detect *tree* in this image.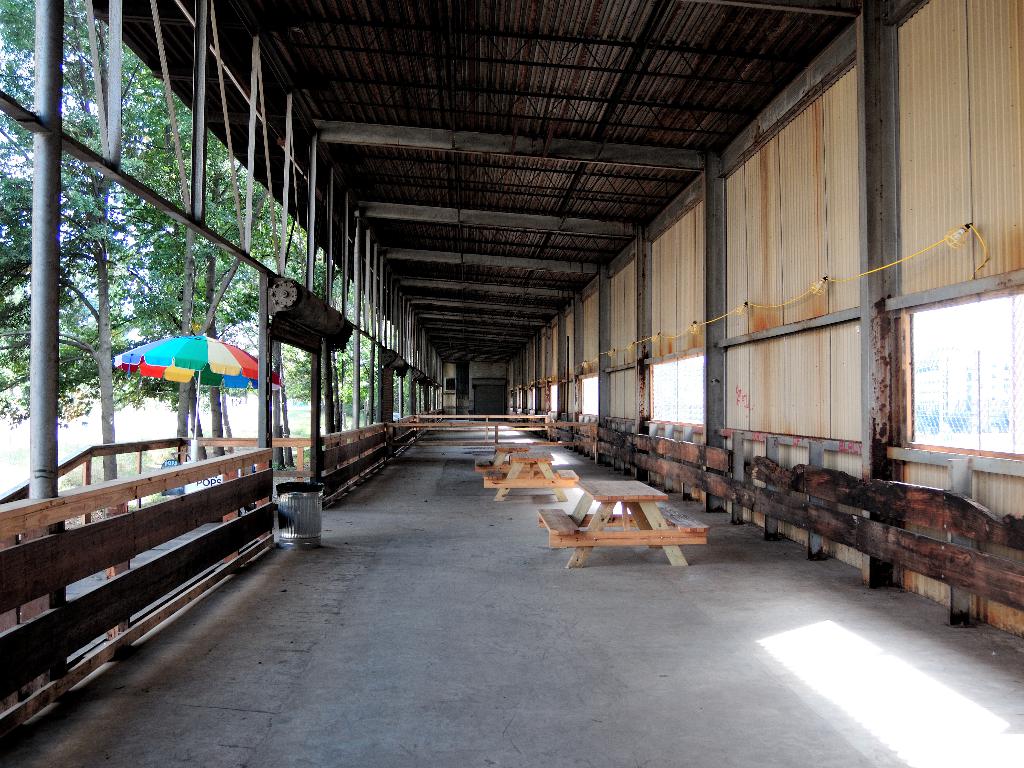
Detection: (0, 0, 181, 462).
